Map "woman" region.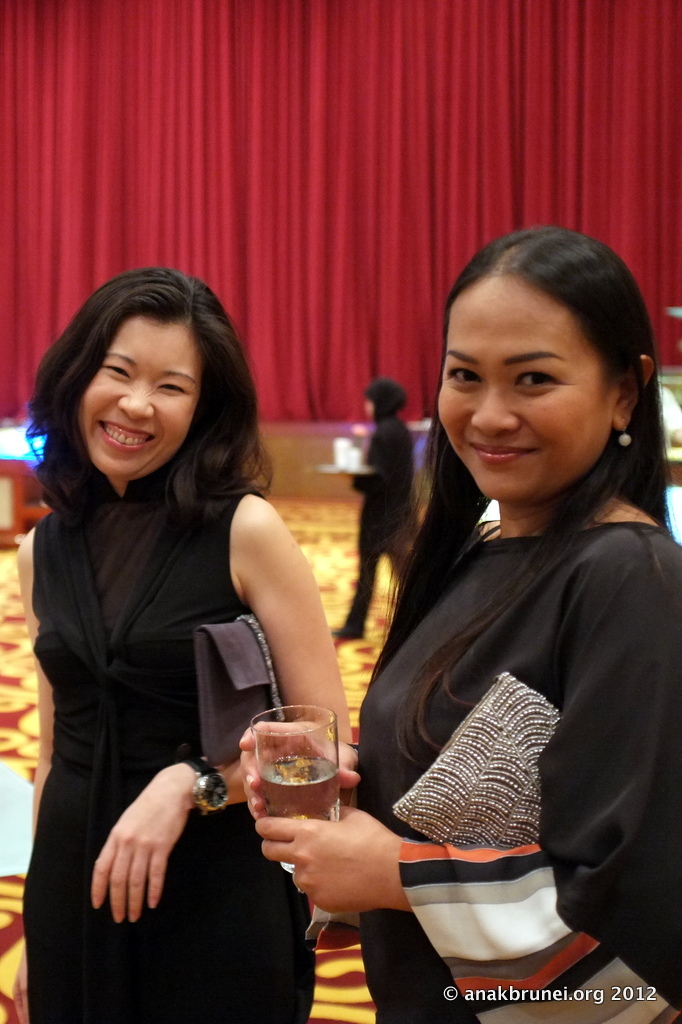
Mapped to detection(236, 229, 681, 1023).
